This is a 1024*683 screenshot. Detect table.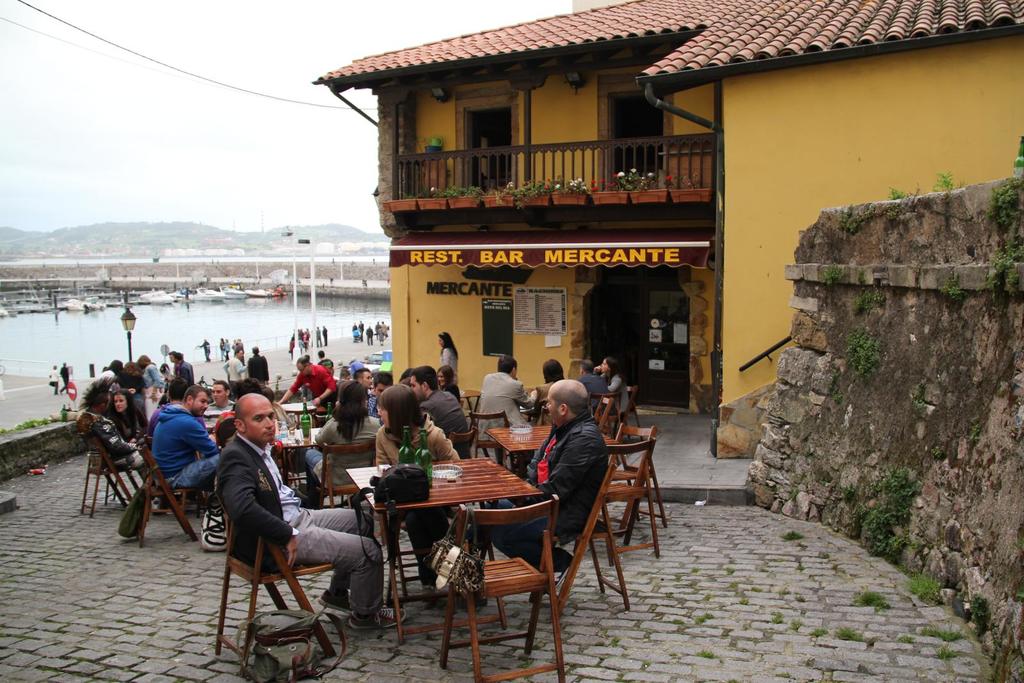
<region>458, 384, 480, 430</region>.
